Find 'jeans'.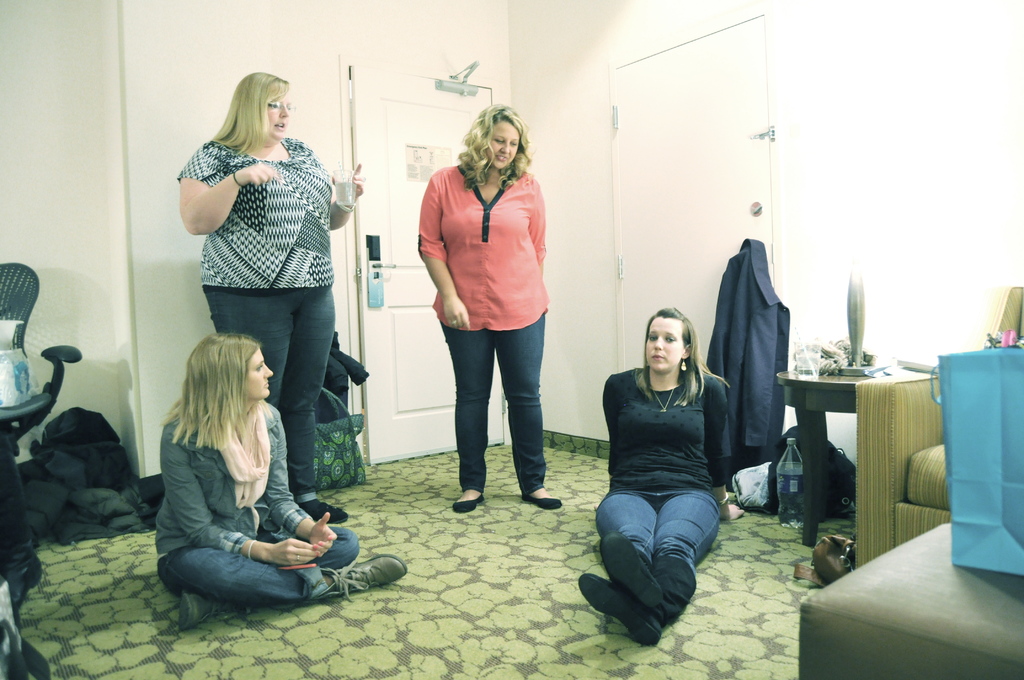
left=205, top=280, right=342, bottom=498.
